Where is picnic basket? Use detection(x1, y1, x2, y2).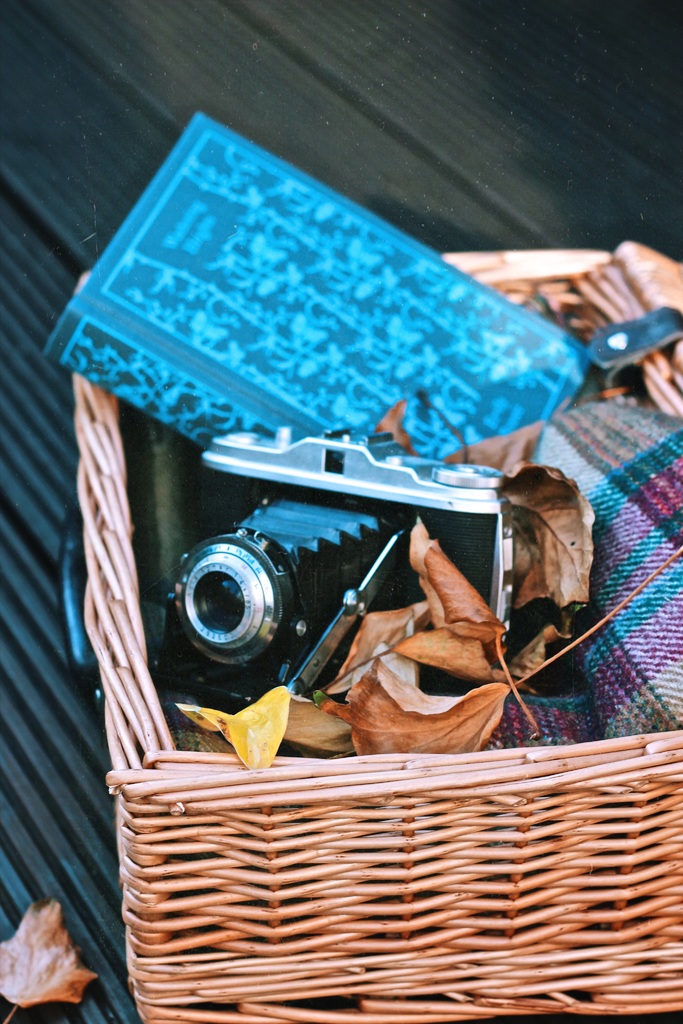
detection(70, 250, 682, 1023).
